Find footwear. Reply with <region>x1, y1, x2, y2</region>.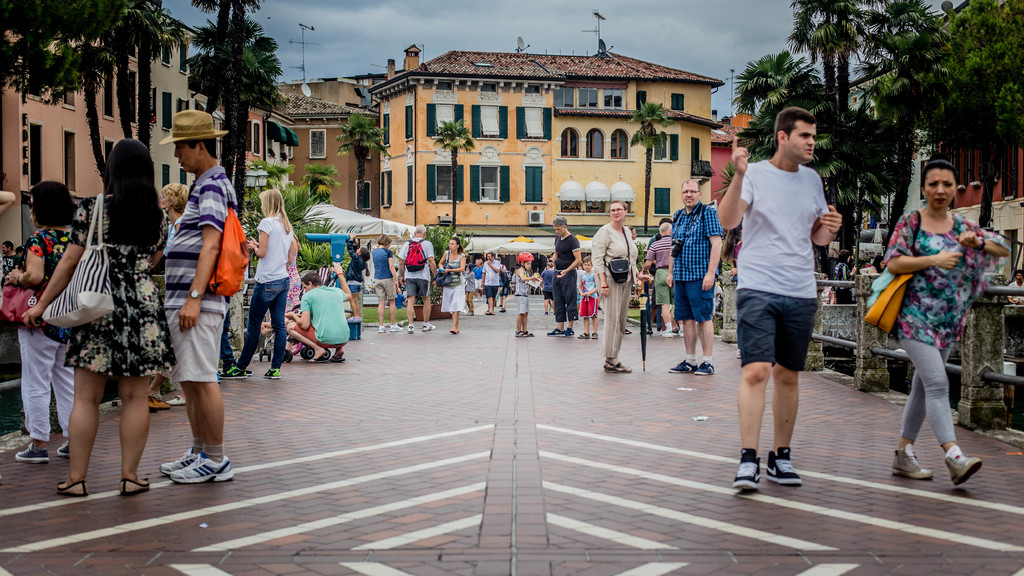
<region>525, 329, 536, 339</region>.
